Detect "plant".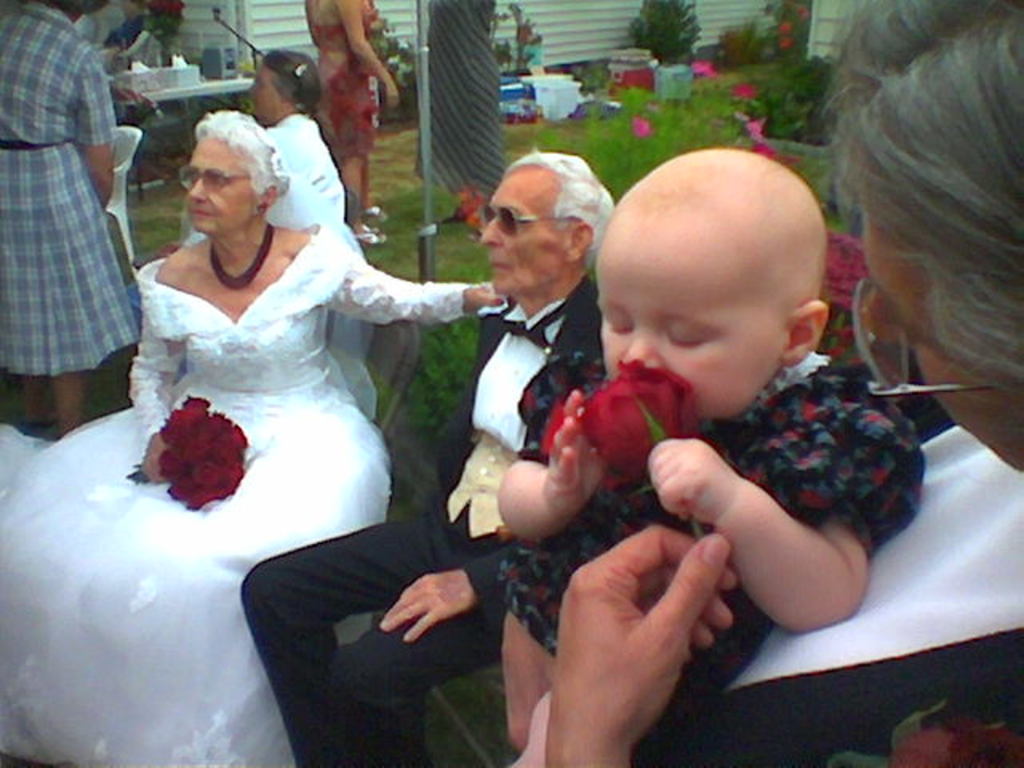
Detected at [723,24,754,62].
